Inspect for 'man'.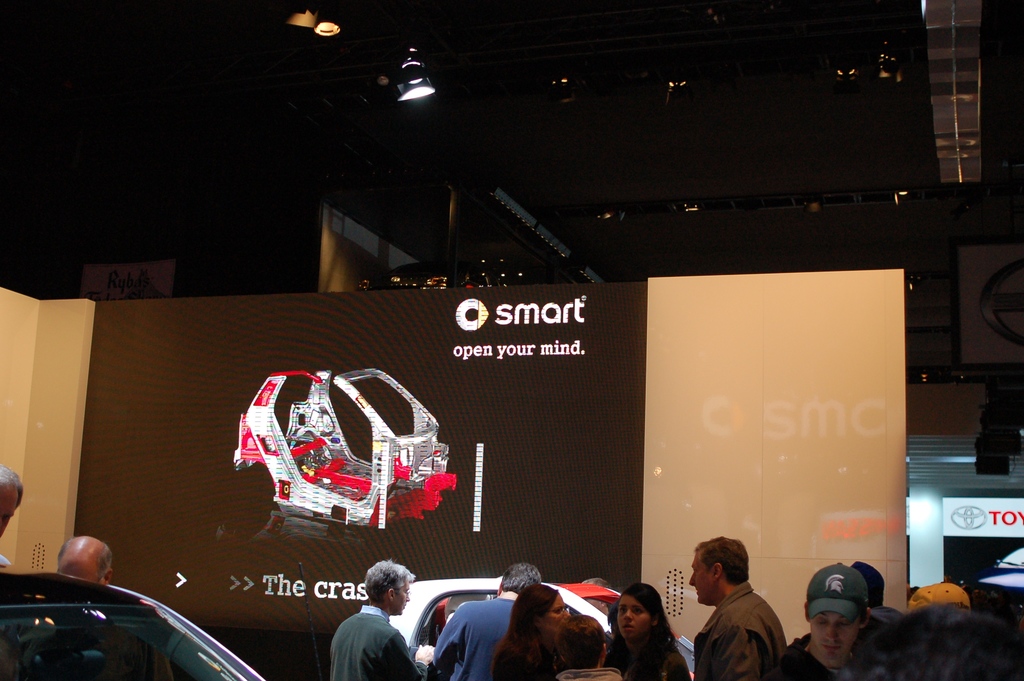
Inspection: left=0, top=469, right=29, bottom=579.
